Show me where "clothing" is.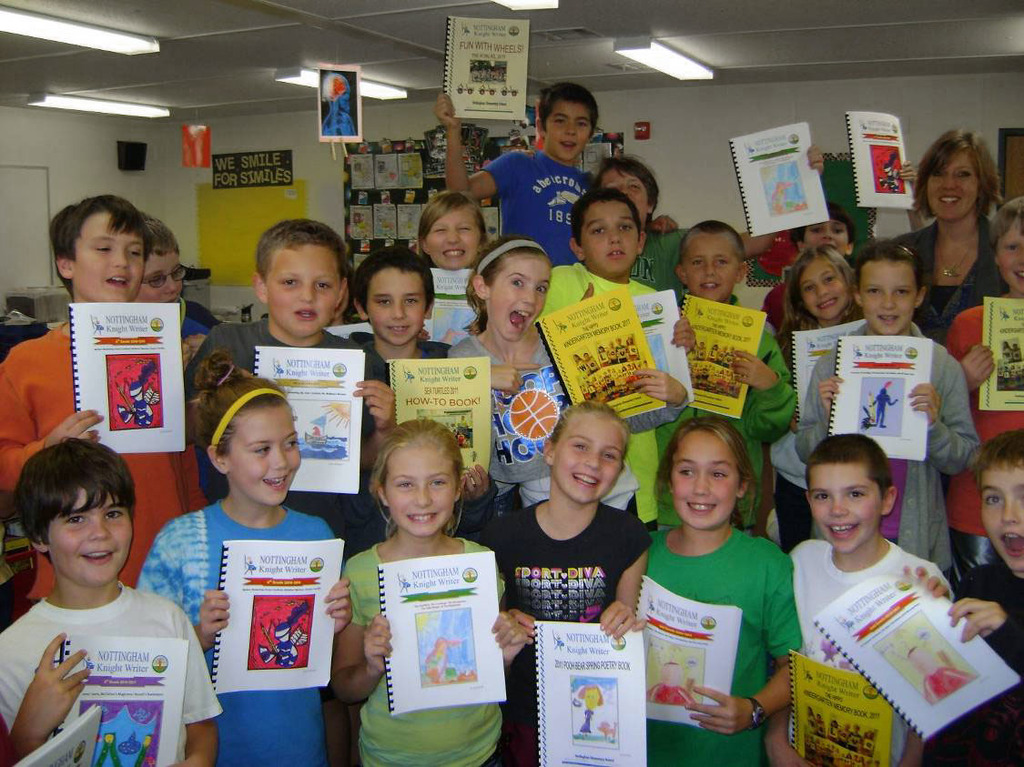
"clothing" is at bbox=(945, 301, 1023, 583).
